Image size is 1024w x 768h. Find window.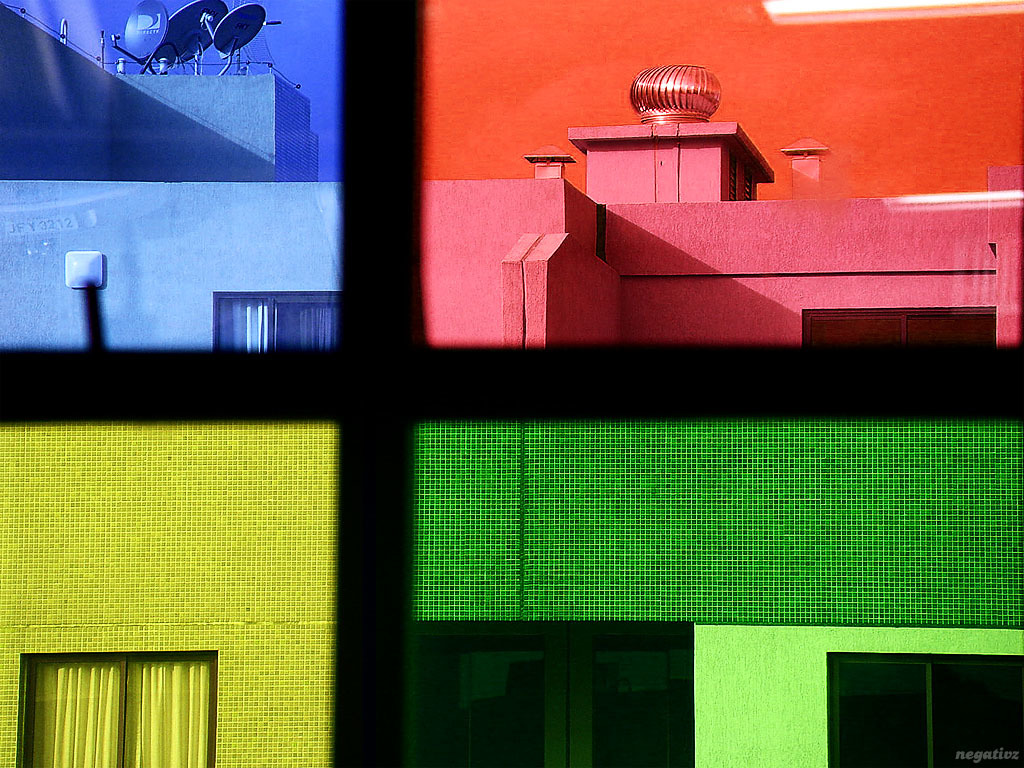
(833,652,1023,767).
